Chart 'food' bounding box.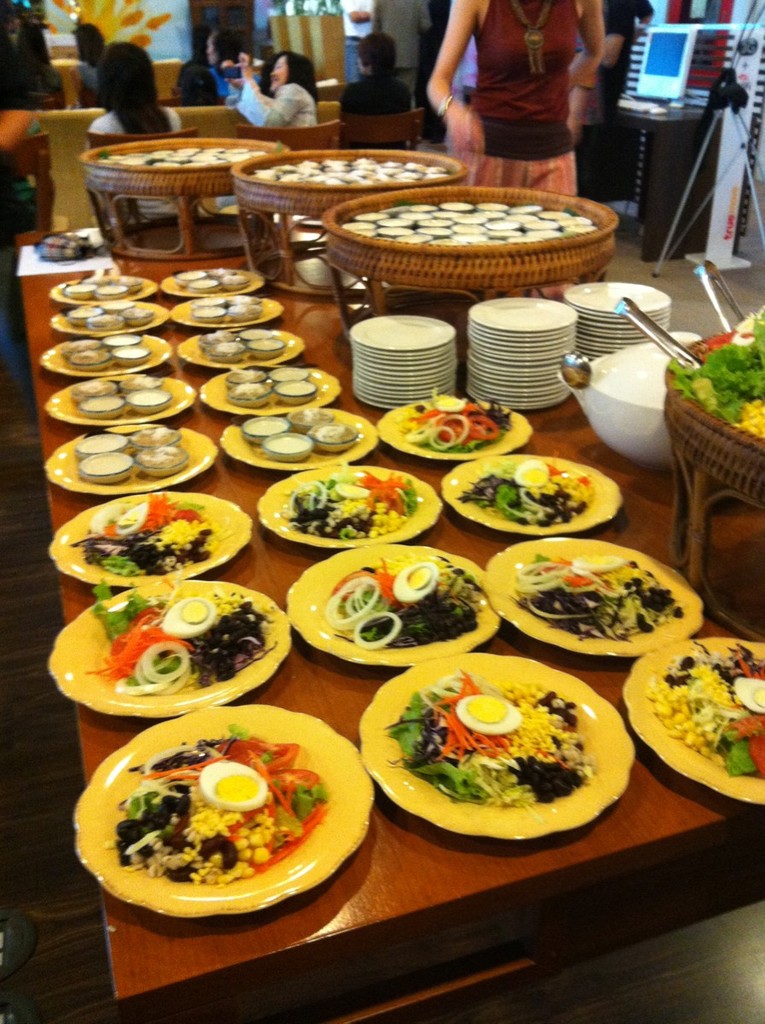
Charted: (x1=282, y1=463, x2=418, y2=538).
